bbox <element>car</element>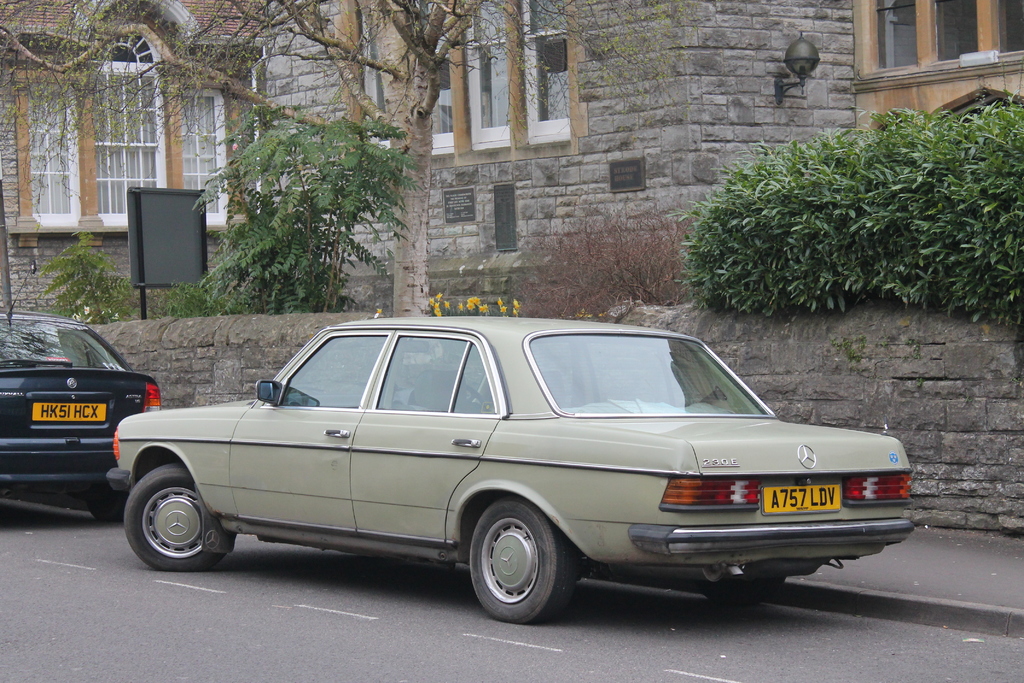
rect(0, 313, 165, 519)
